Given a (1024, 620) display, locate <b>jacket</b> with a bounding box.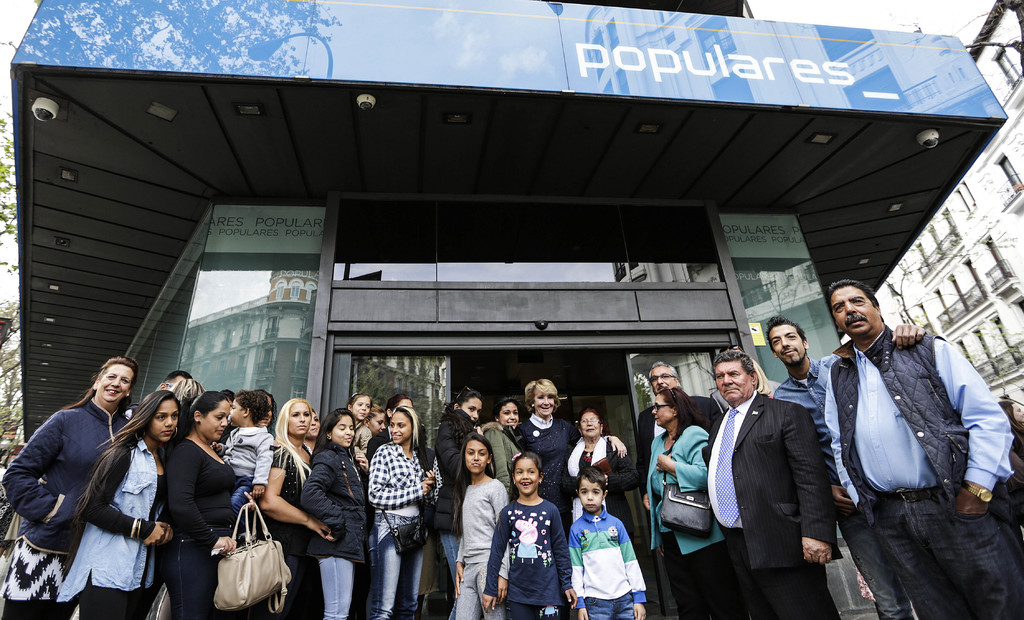
Located: [432,409,481,539].
